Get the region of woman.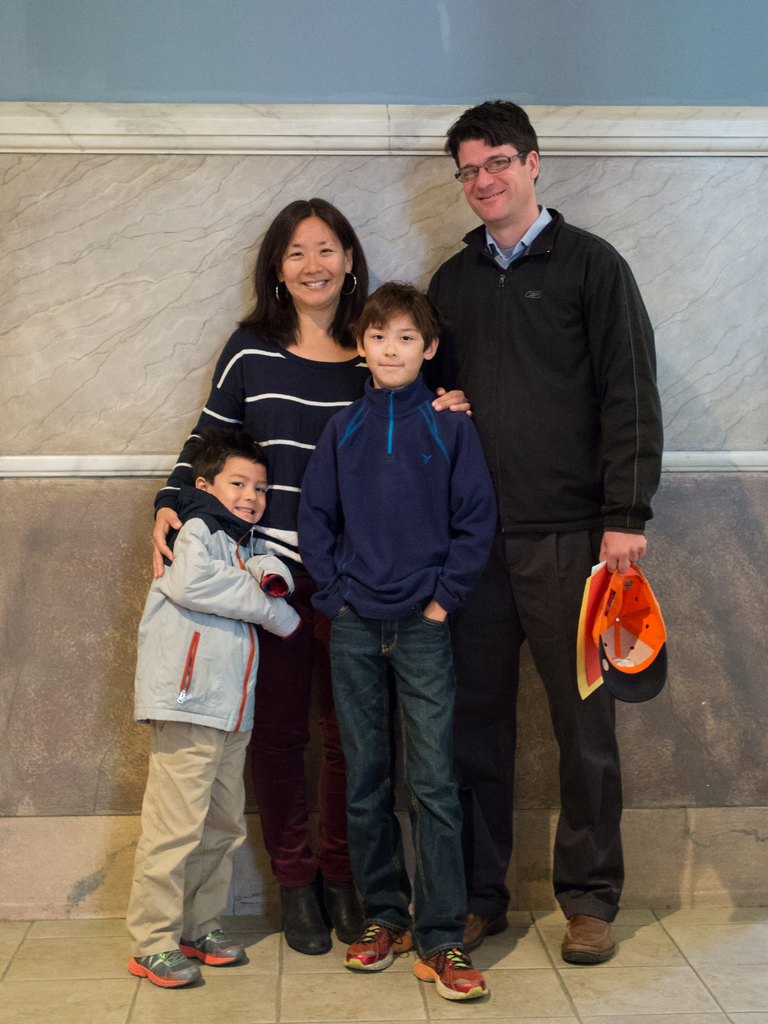
BBox(152, 198, 475, 955).
